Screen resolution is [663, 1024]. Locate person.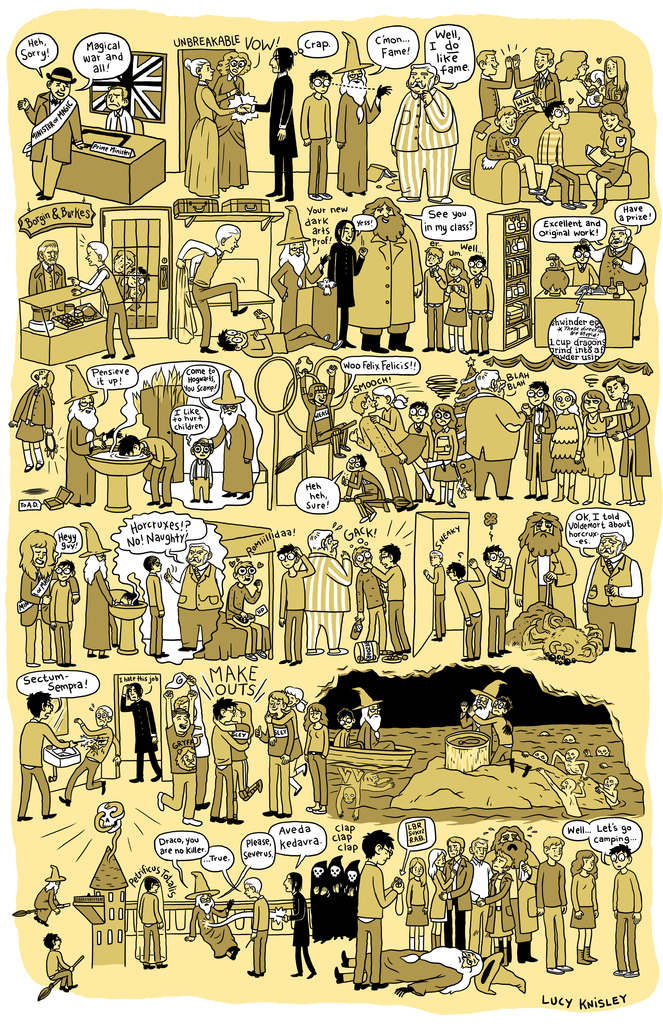
(x1=13, y1=64, x2=79, y2=206).
